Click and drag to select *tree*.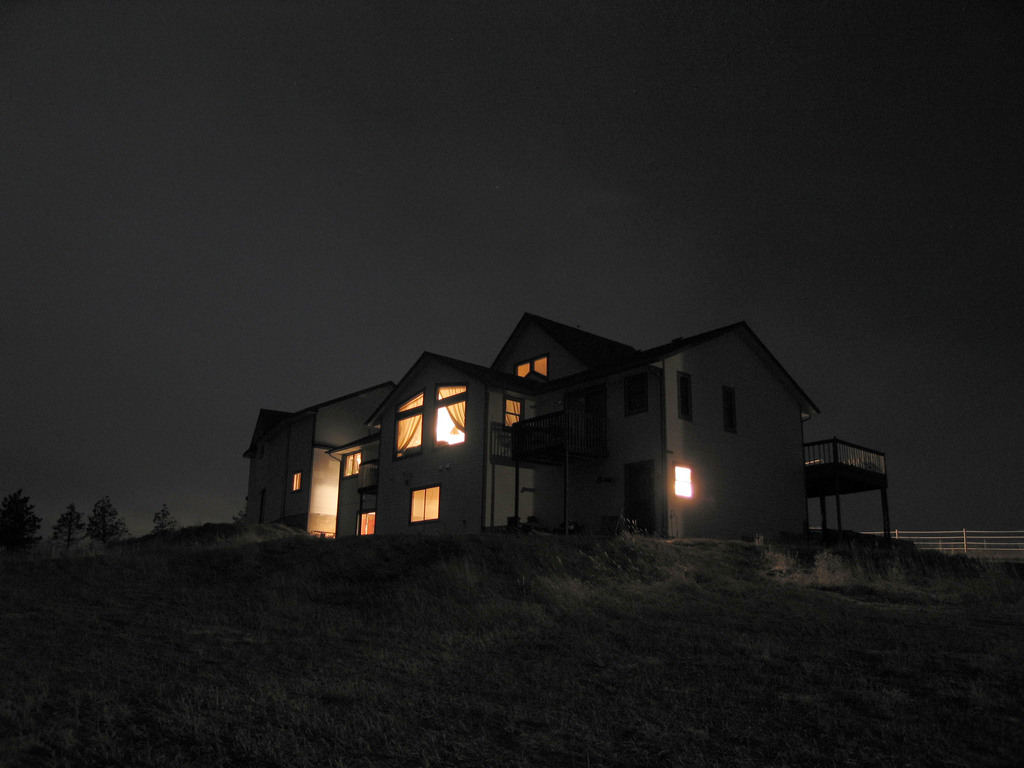
Selection: box(0, 485, 50, 569).
